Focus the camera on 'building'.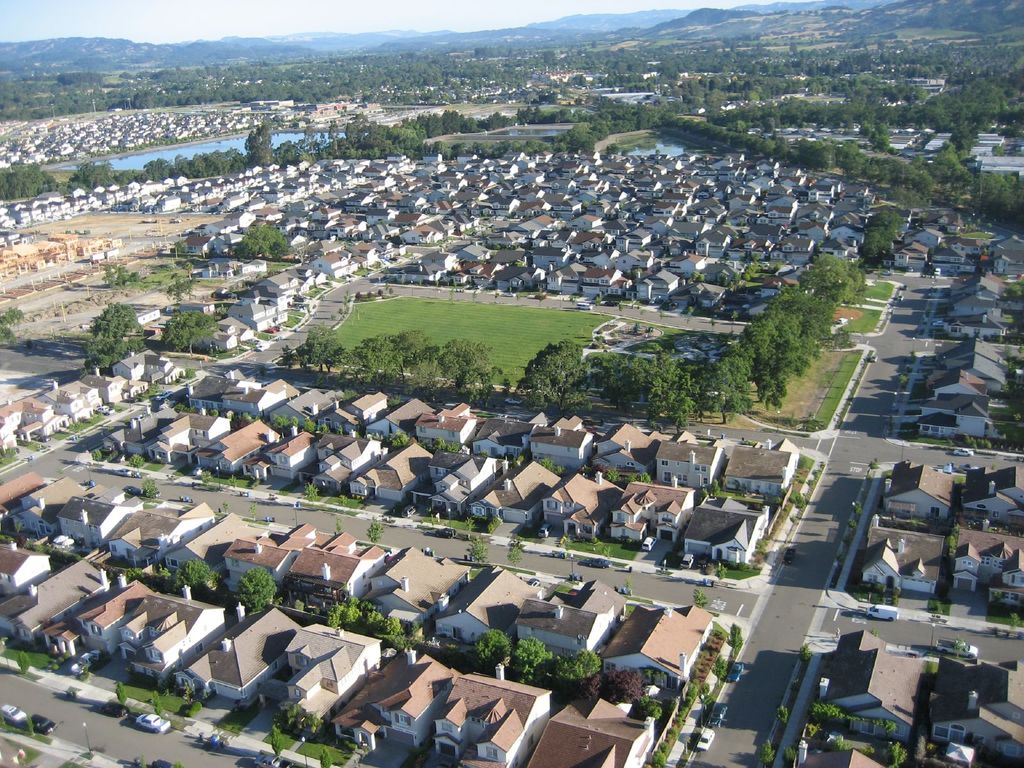
Focus region: 599 609 711 691.
